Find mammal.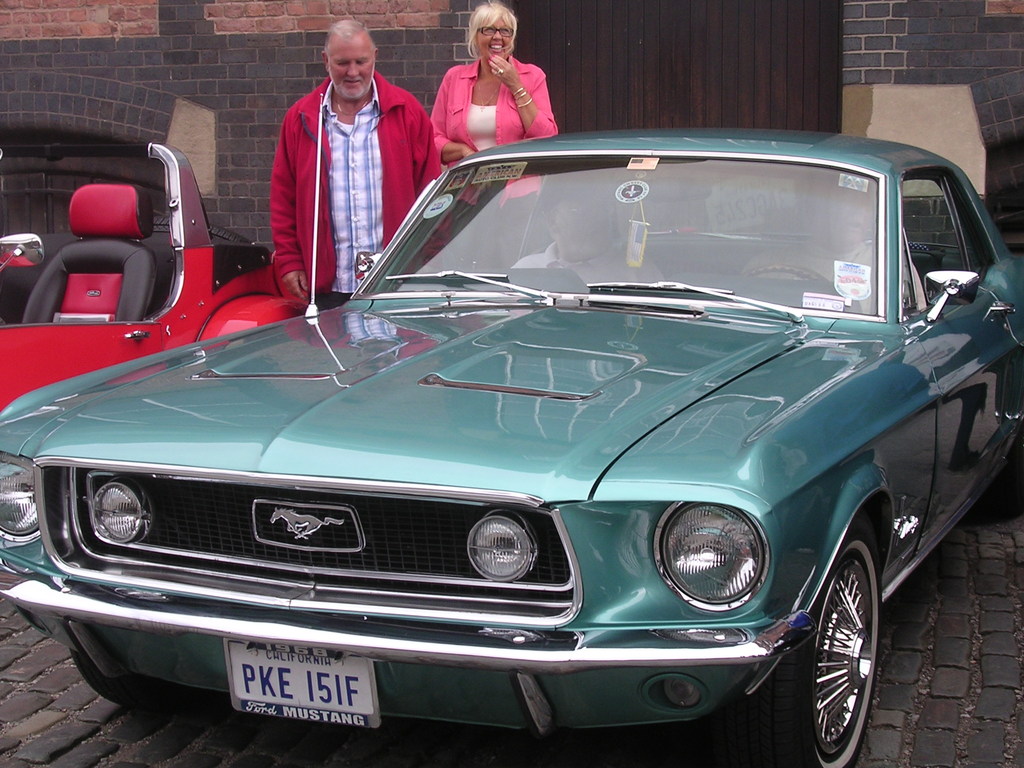
[x1=420, y1=0, x2=570, y2=275].
